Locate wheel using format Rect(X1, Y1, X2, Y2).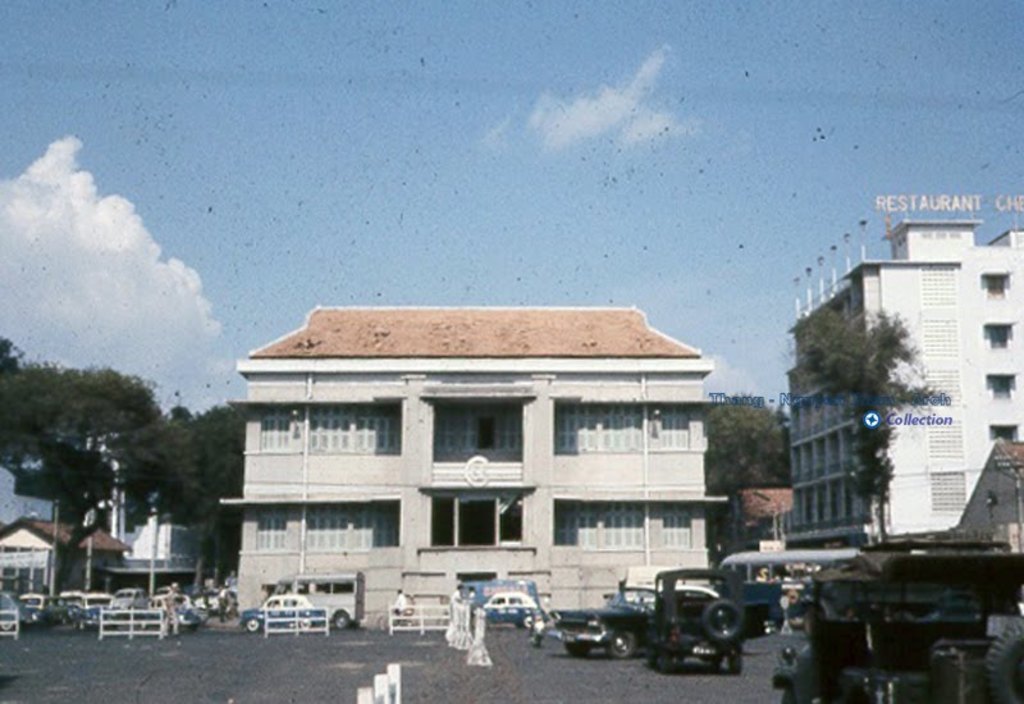
Rect(332, 612, 353, 631).
